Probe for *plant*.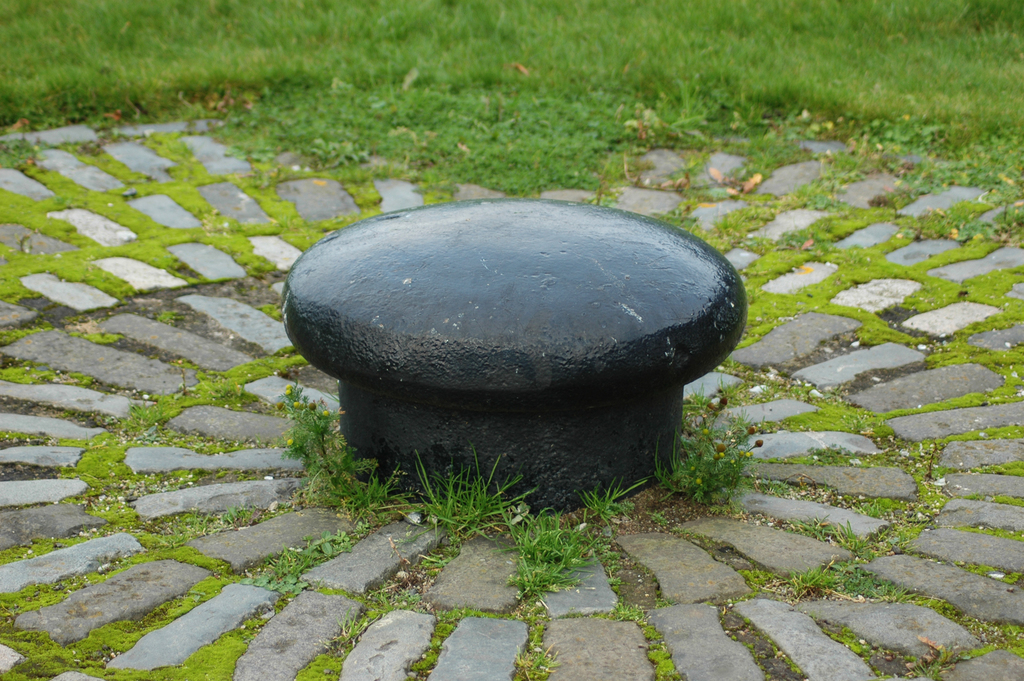
Probe result: select_region(671, 424, 765, 501).
